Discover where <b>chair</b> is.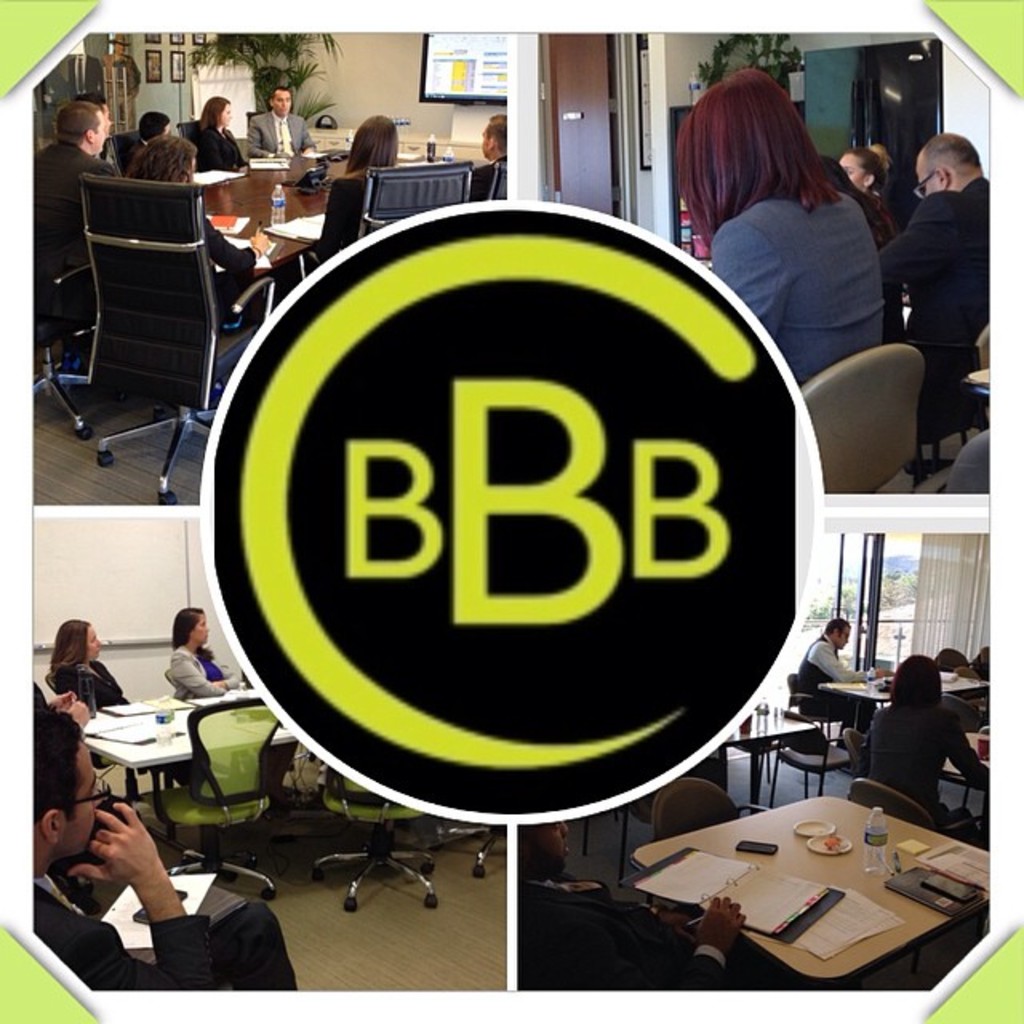
Discovered at 154:698:288:902.
